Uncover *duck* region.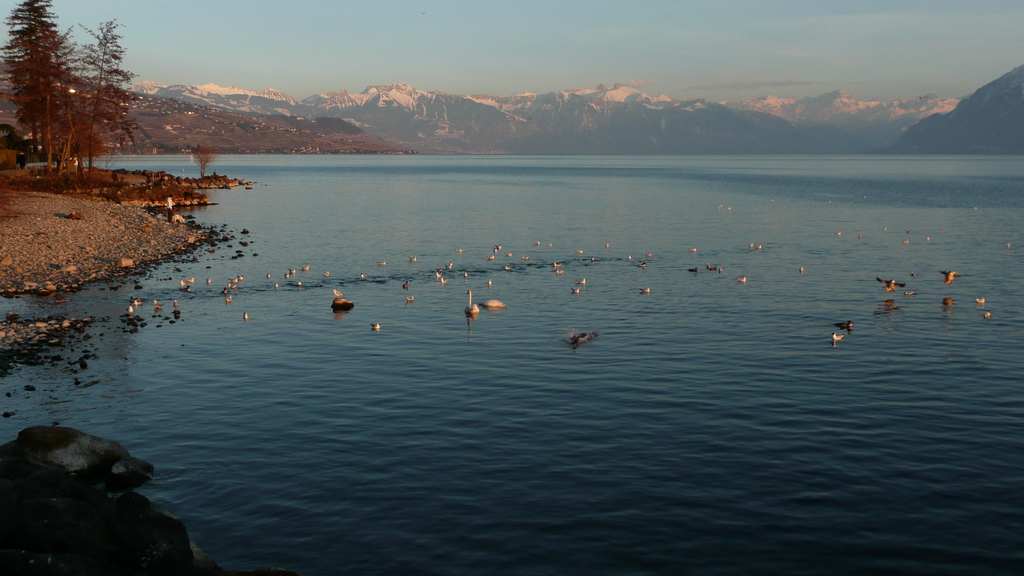
Uncovered: [691, 243, 698, 251].
